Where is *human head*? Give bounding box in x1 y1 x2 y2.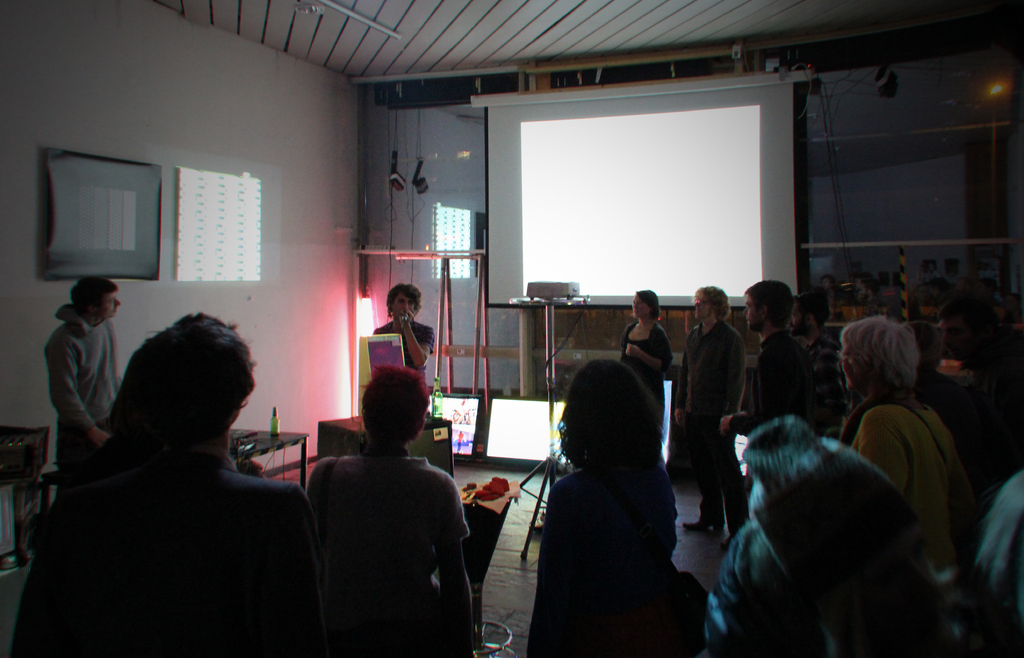
152 311 257 437.
